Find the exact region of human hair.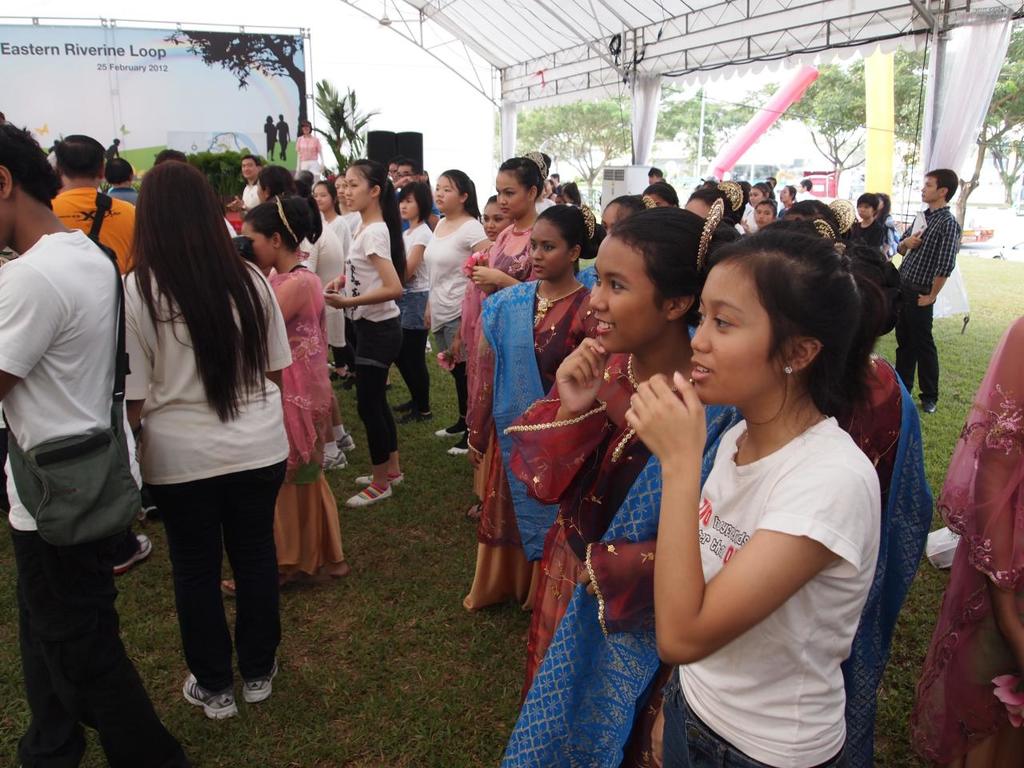
Exact region: (682,214,878,446).
